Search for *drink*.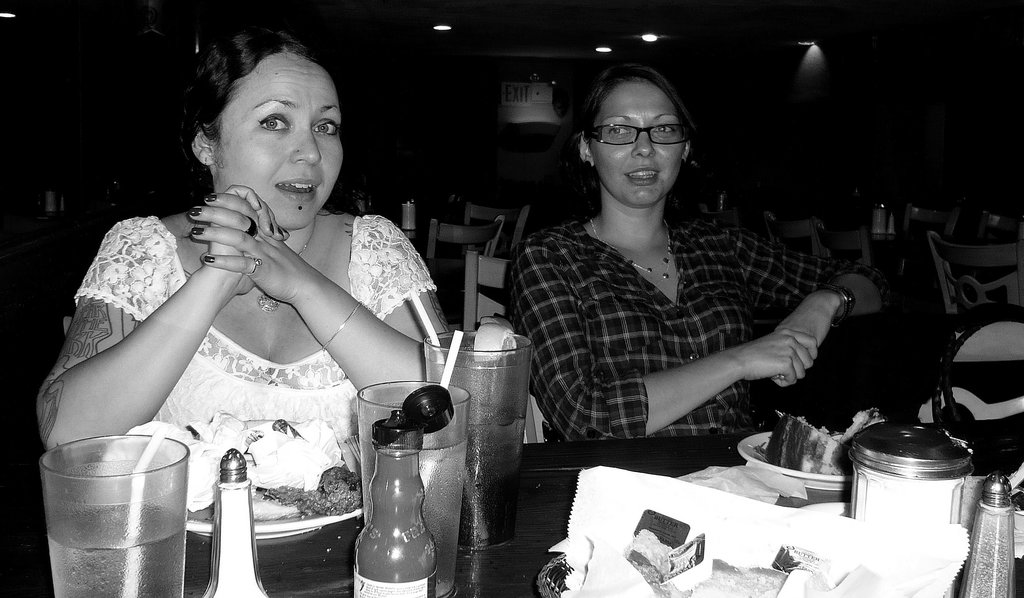
Found at locate(419, 438, 474, 597).
